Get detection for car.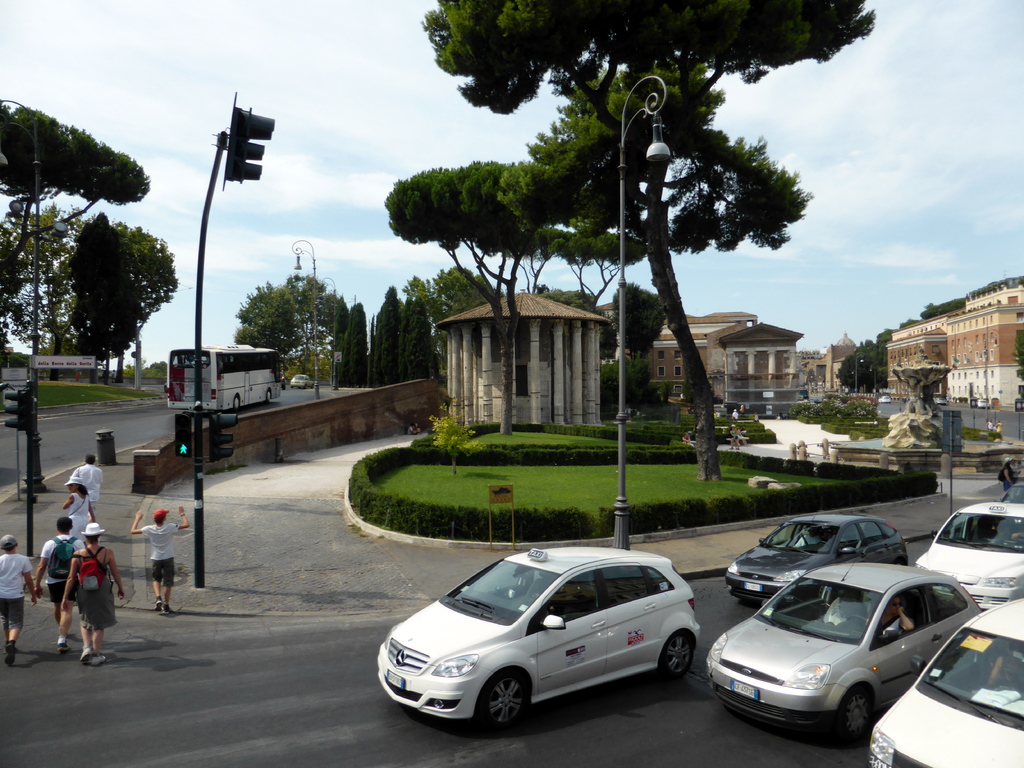
Detection: <region>725, 514, 905, 597</region>.
